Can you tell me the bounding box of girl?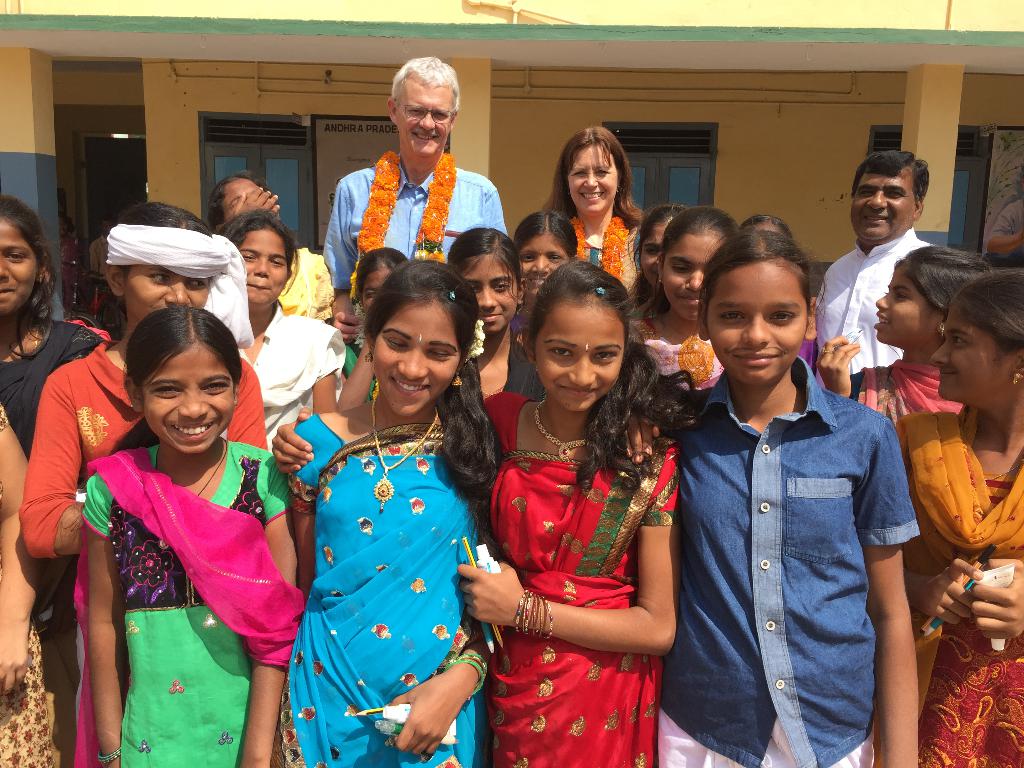
[13,201,278,563].
